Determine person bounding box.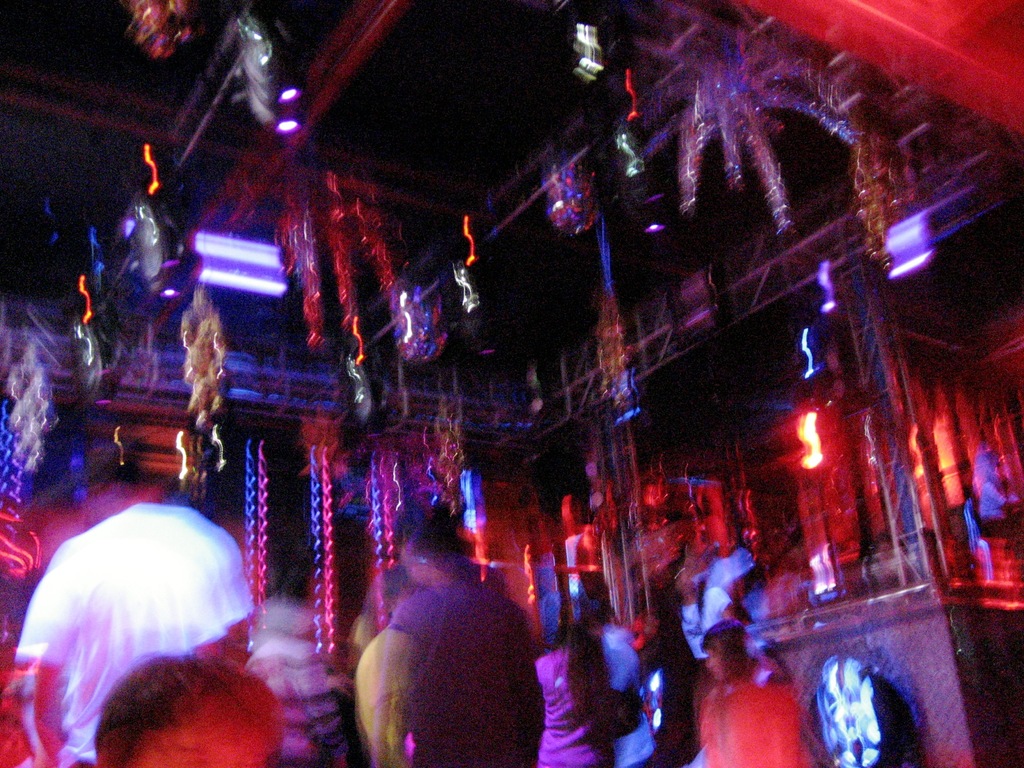
Determined: left=691, top=606, right=824, bottom=767.
